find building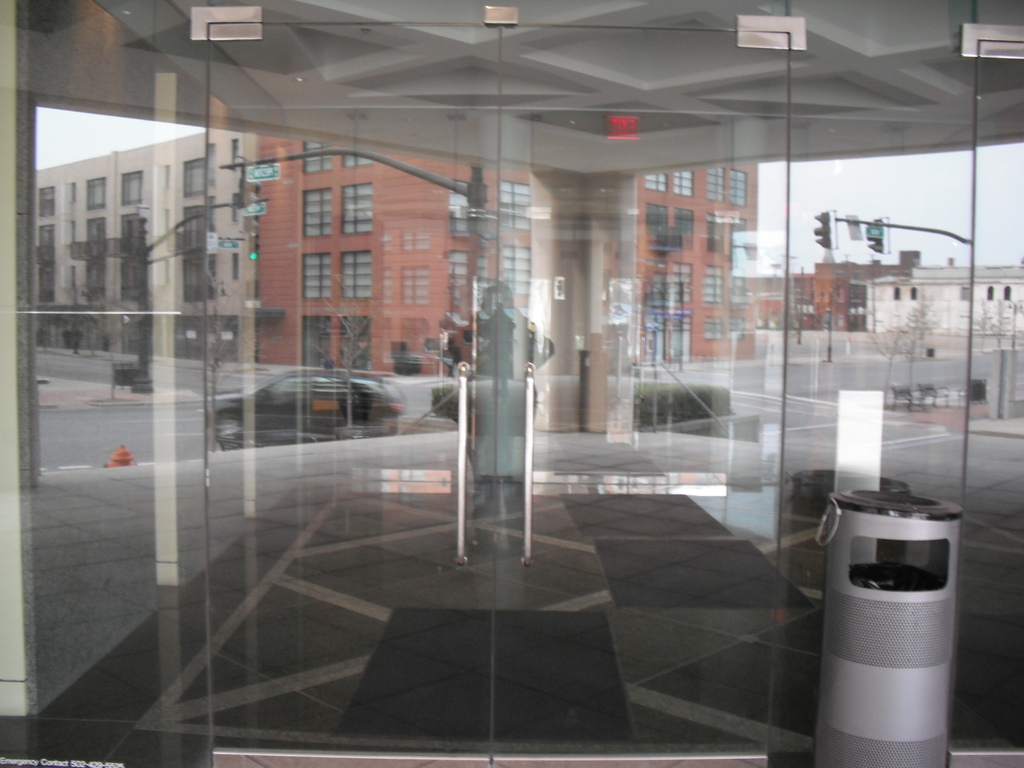
<region>0, 0, 1023, 767</region>
